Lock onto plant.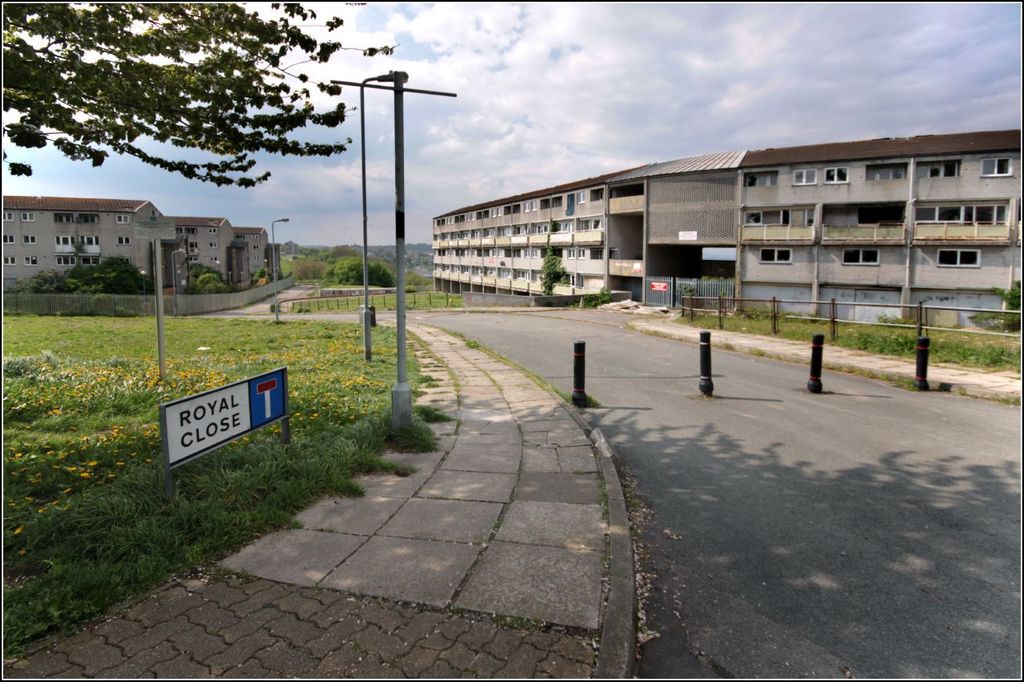
Locked: 959, 383, 967, 397.
